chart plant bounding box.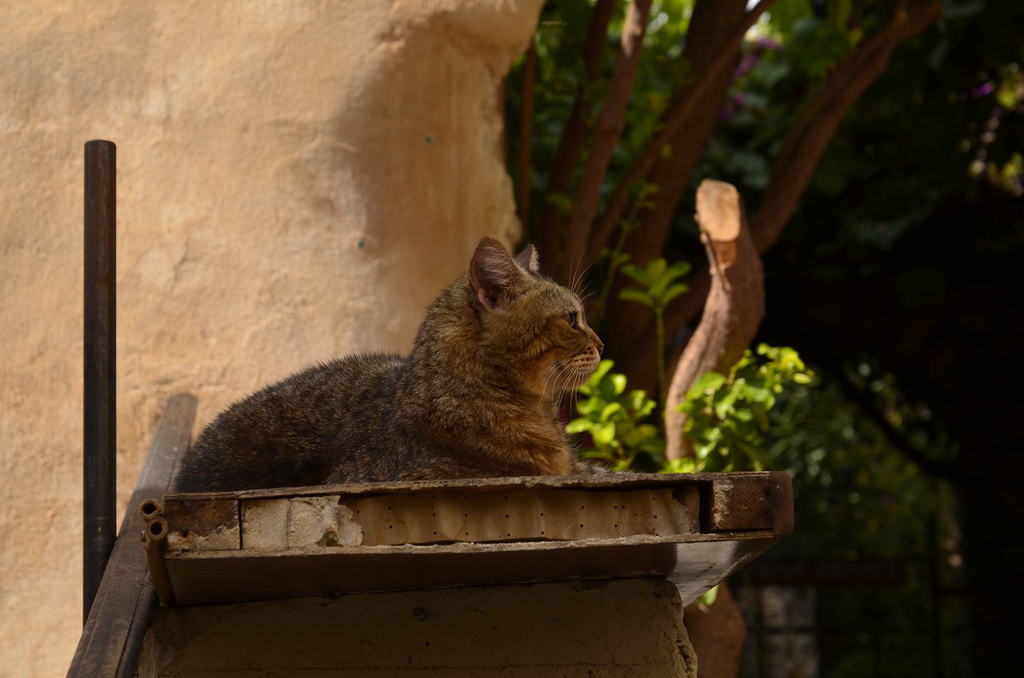
Charted: locate(615, 256, 692, 407).
